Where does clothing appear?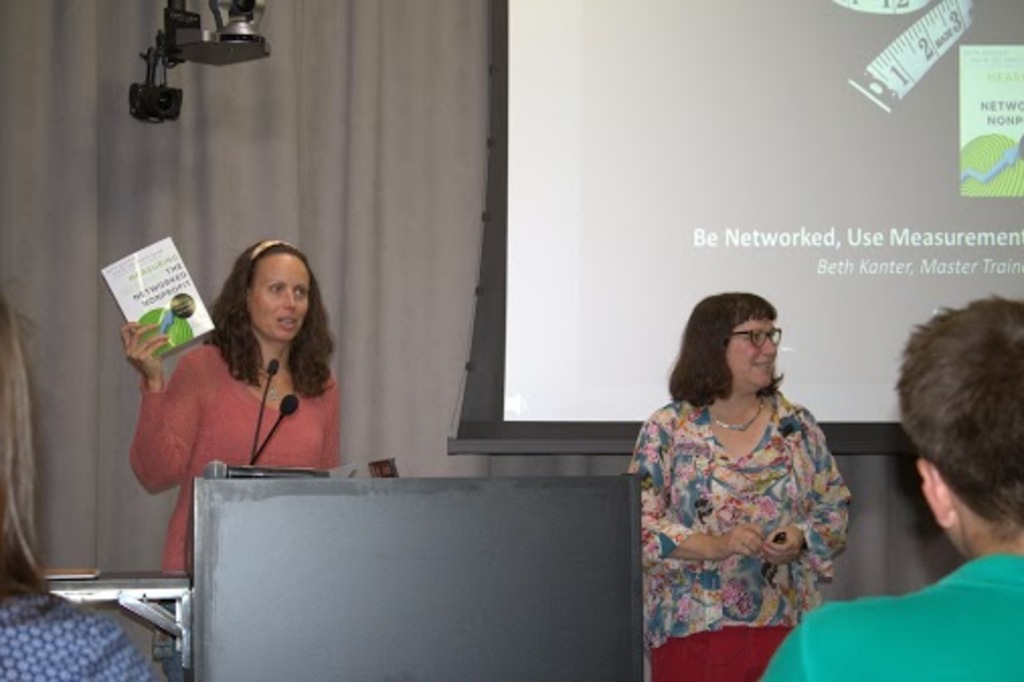
Appears at (left=765, top=555, right=1022, bottom=680).
